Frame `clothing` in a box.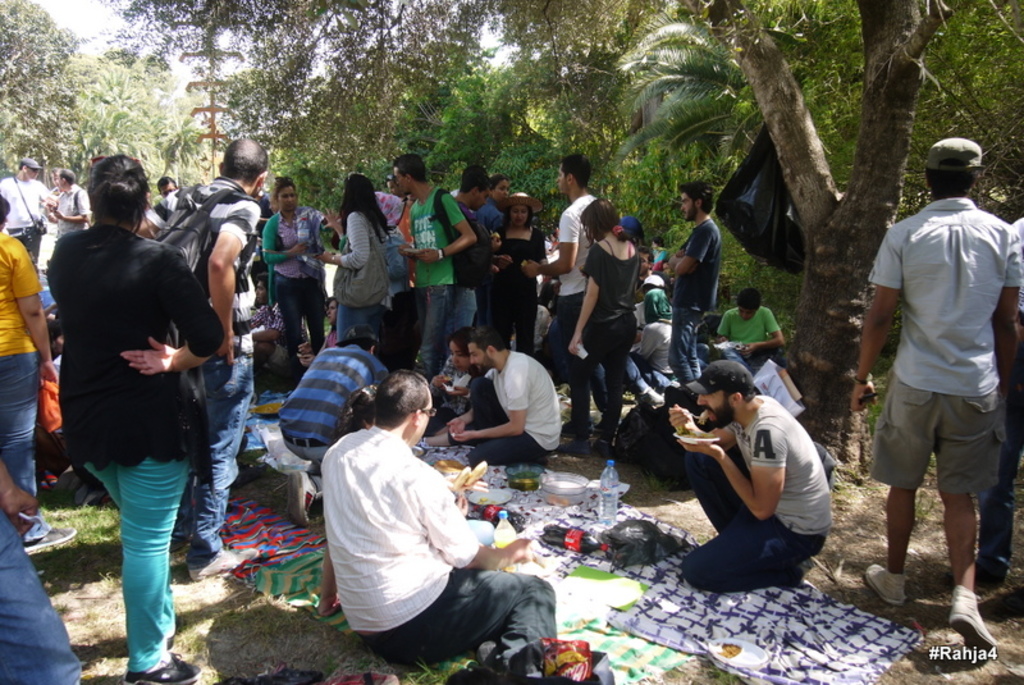
x1=287 y1=348 x2=393 y2=470.
